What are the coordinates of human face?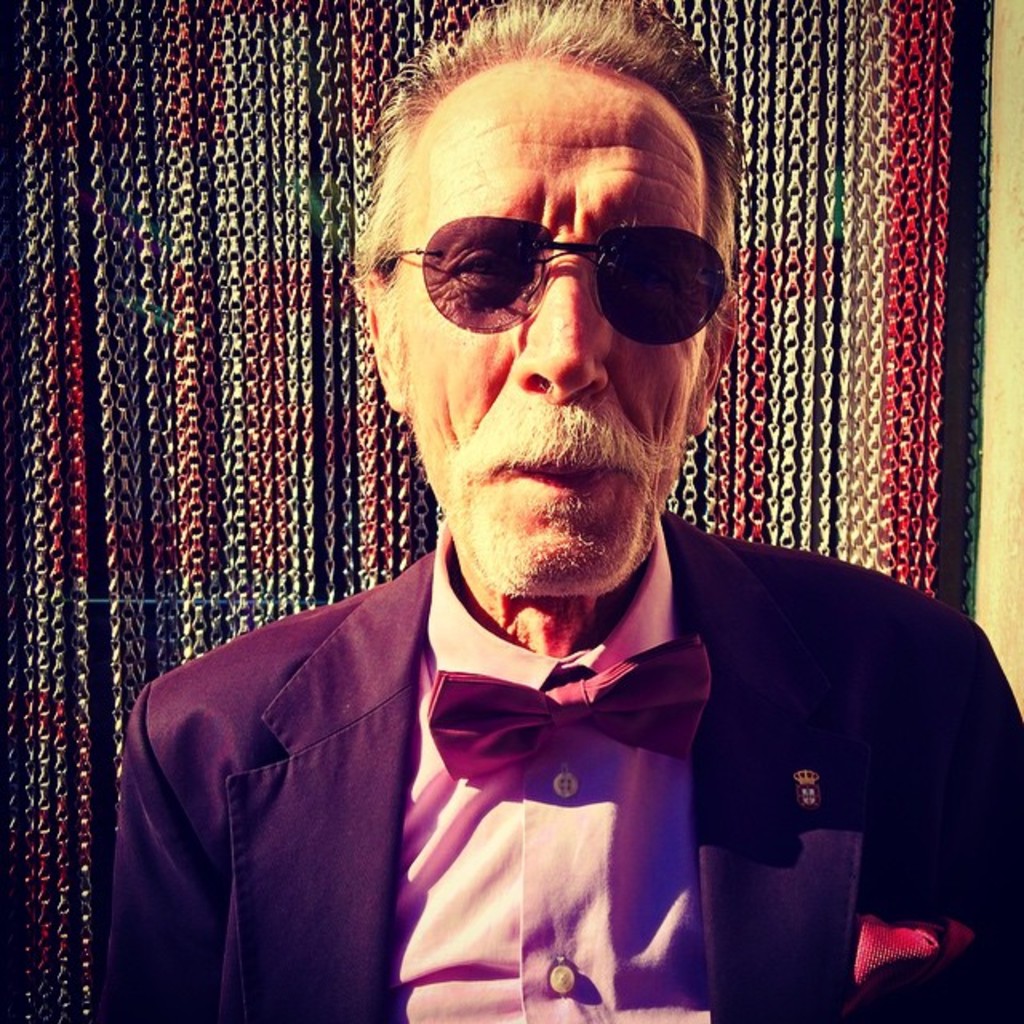
(left=405, top=54, right=710, bottom=597).
